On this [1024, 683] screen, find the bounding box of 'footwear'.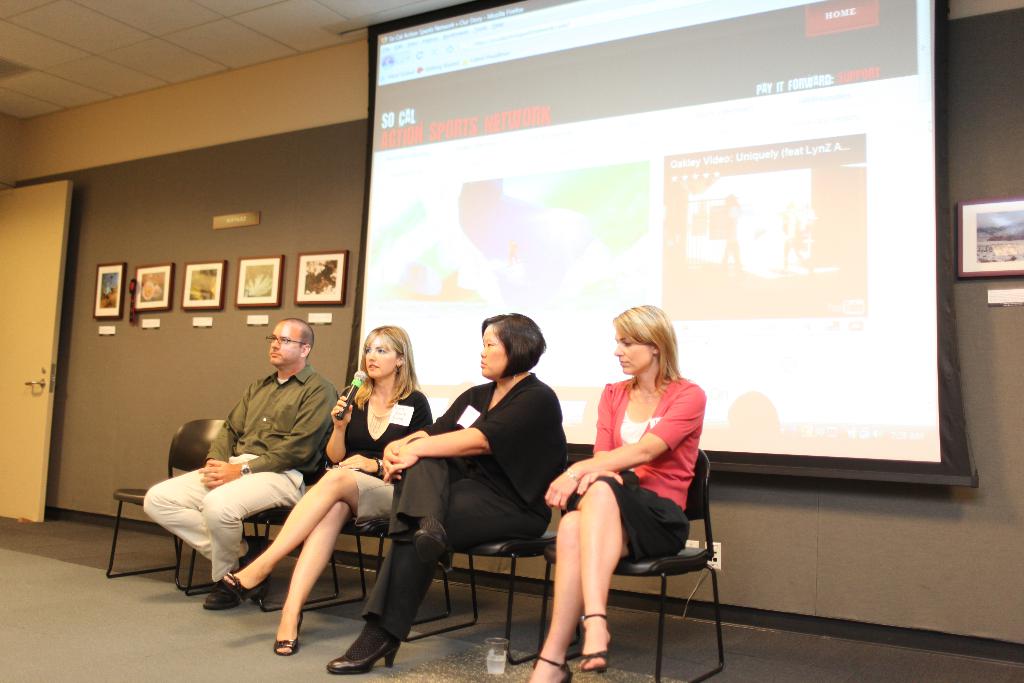
Bounding box: (219,572,273,605).
